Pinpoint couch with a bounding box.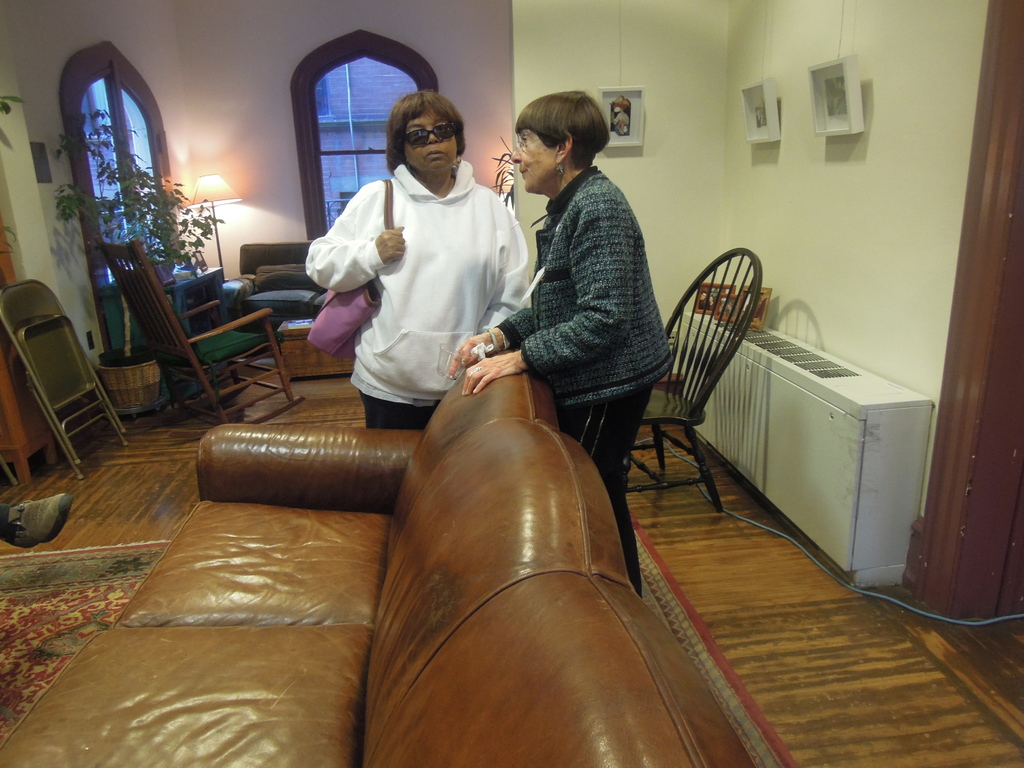
pyautogui.locateOnScreen(242, 241, 326, 292).
